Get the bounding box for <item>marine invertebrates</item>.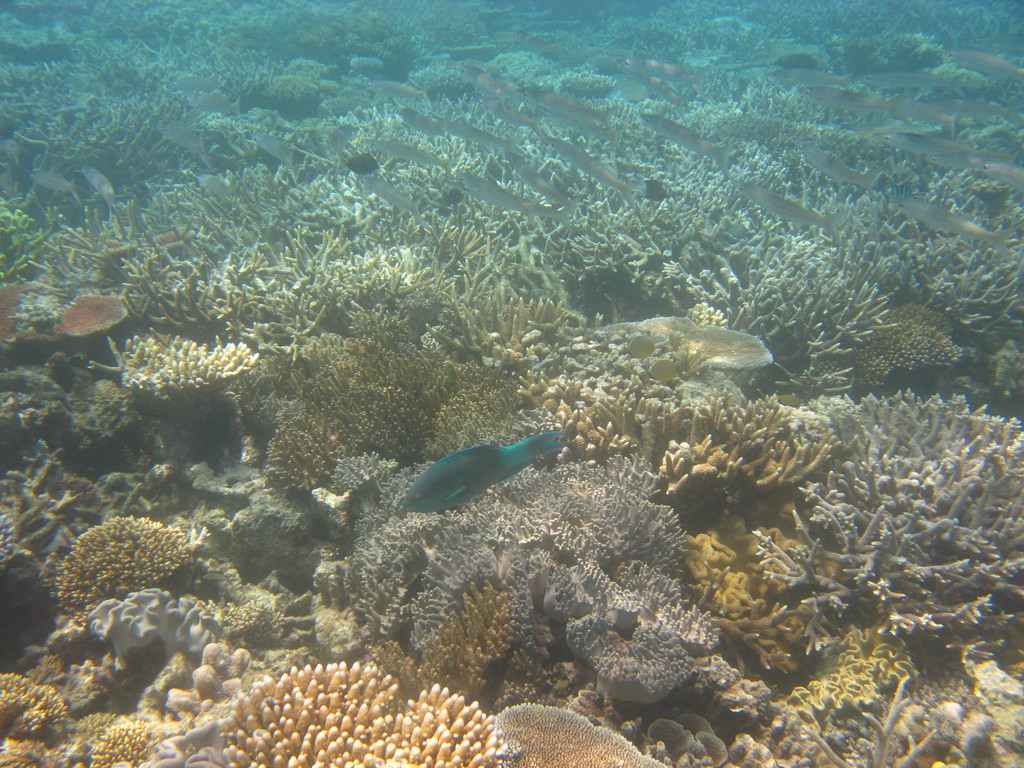
419:285:593:364.
